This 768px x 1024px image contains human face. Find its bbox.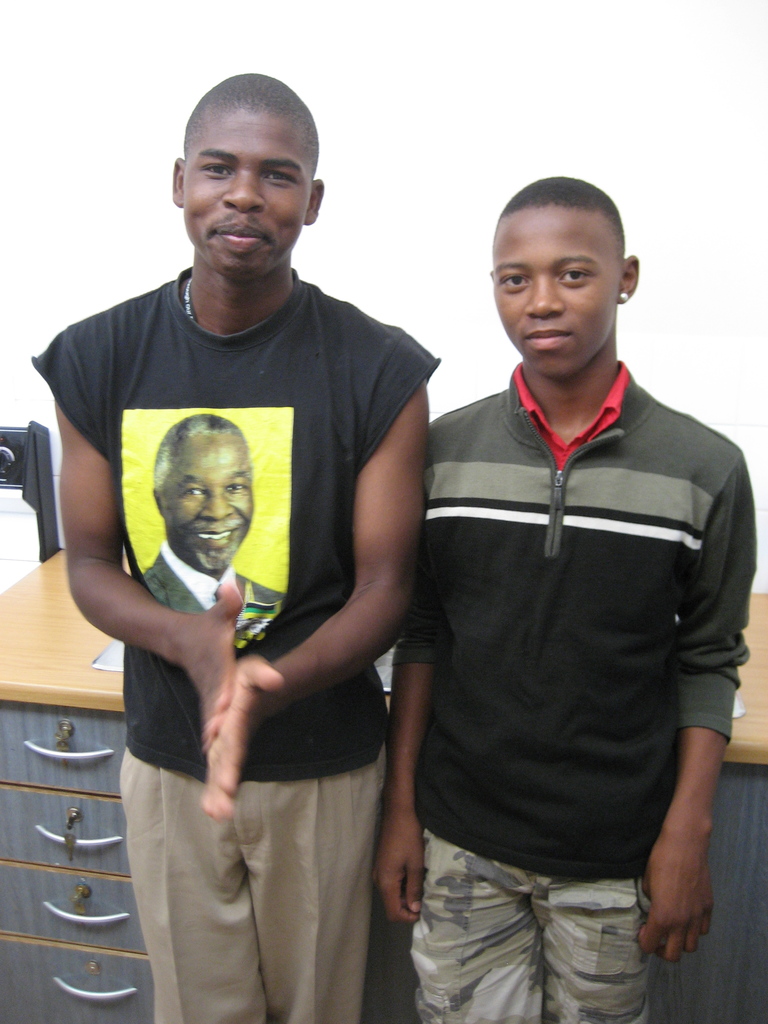
BBox(179, 113, 308, 280).
